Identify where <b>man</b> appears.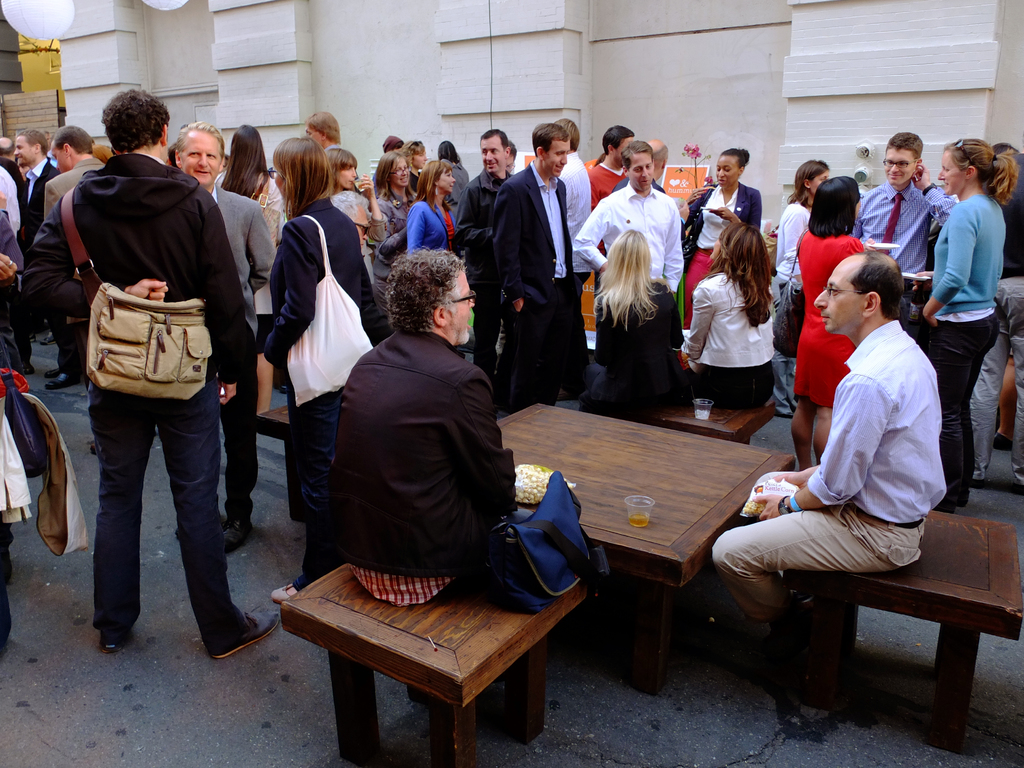
Appears at locate(612, 136, 666, 197).
